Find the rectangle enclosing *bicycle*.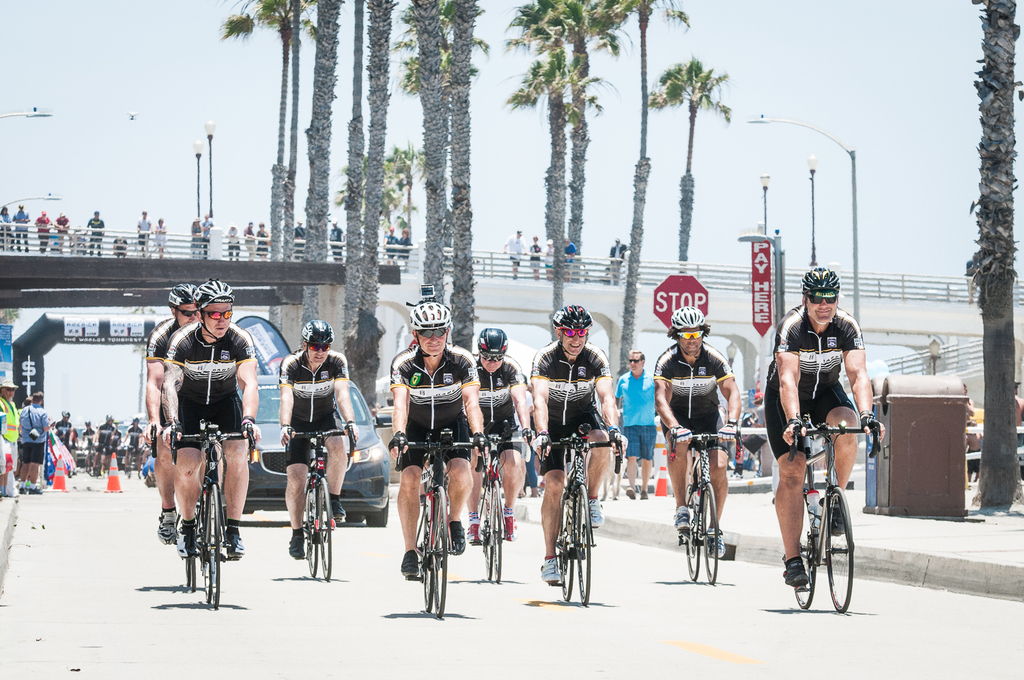
(281,428,357,579).
